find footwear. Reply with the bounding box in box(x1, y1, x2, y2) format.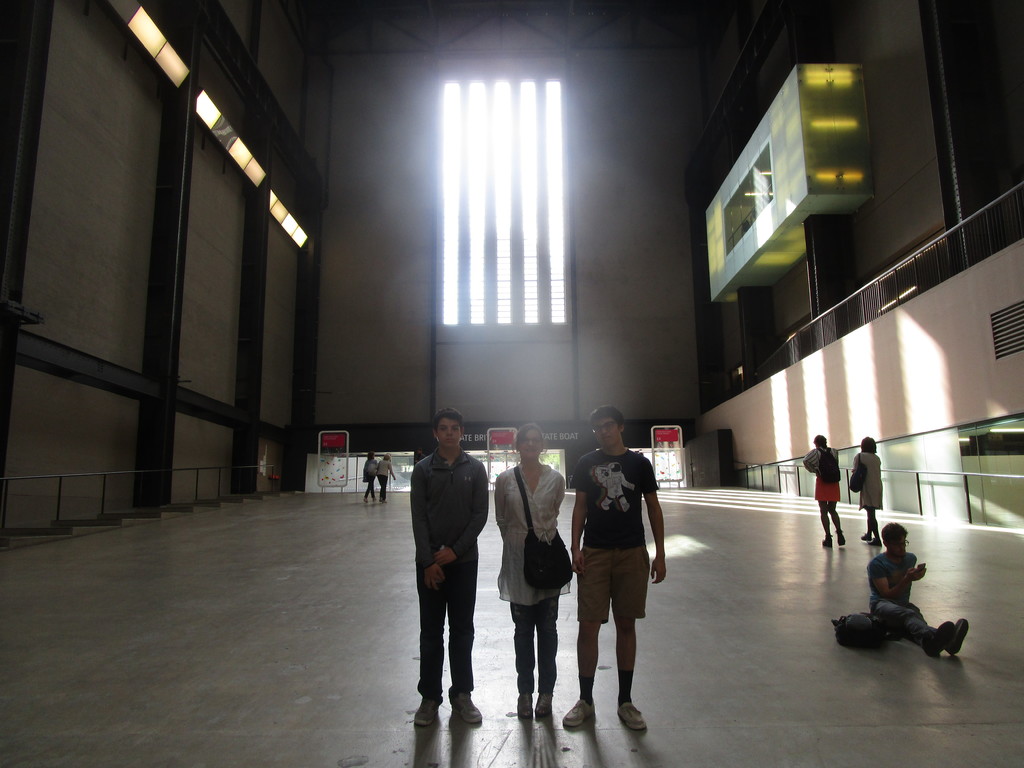
box(859, 534, 870, 541).
